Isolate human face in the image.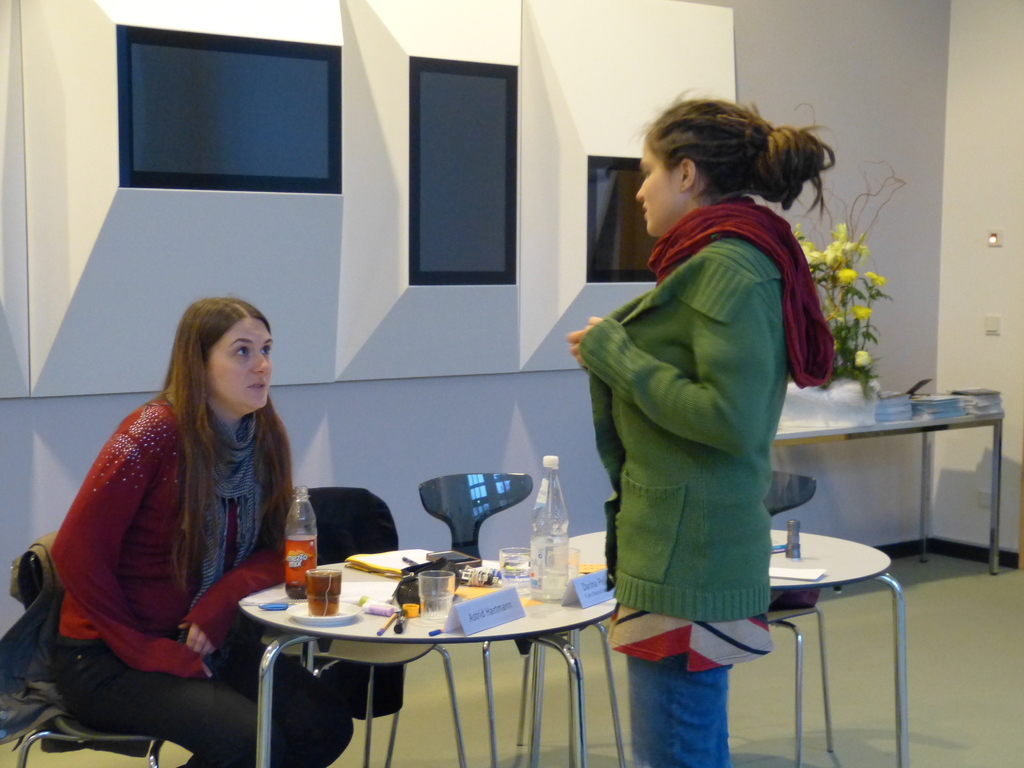
Isolated region: 202:319:275:415.
